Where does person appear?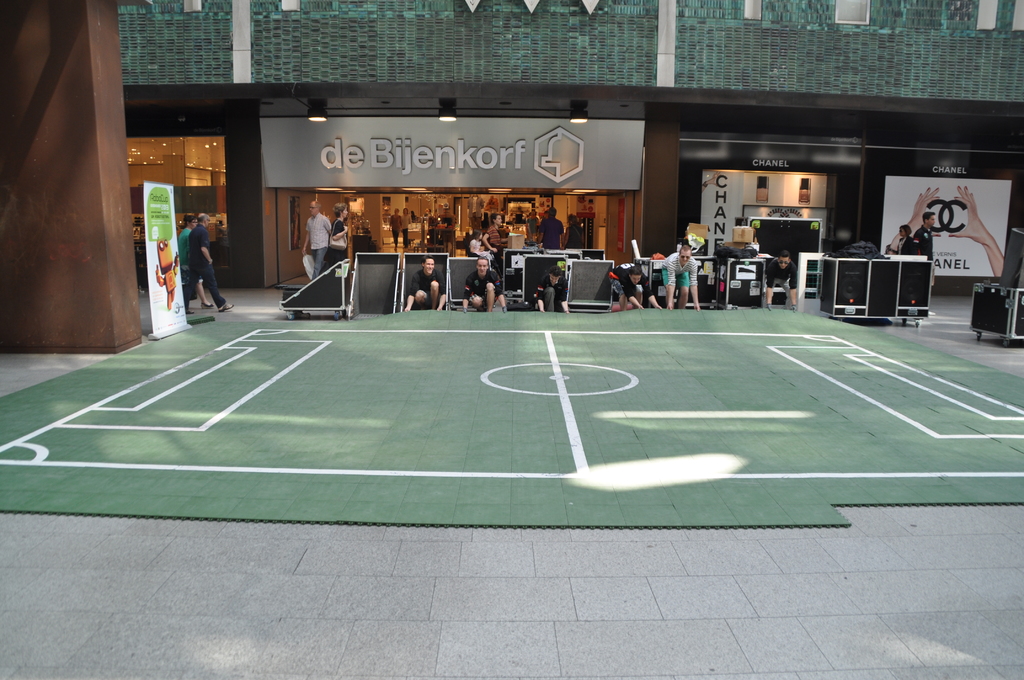
Appears at region(484, 215, 502, 271).
